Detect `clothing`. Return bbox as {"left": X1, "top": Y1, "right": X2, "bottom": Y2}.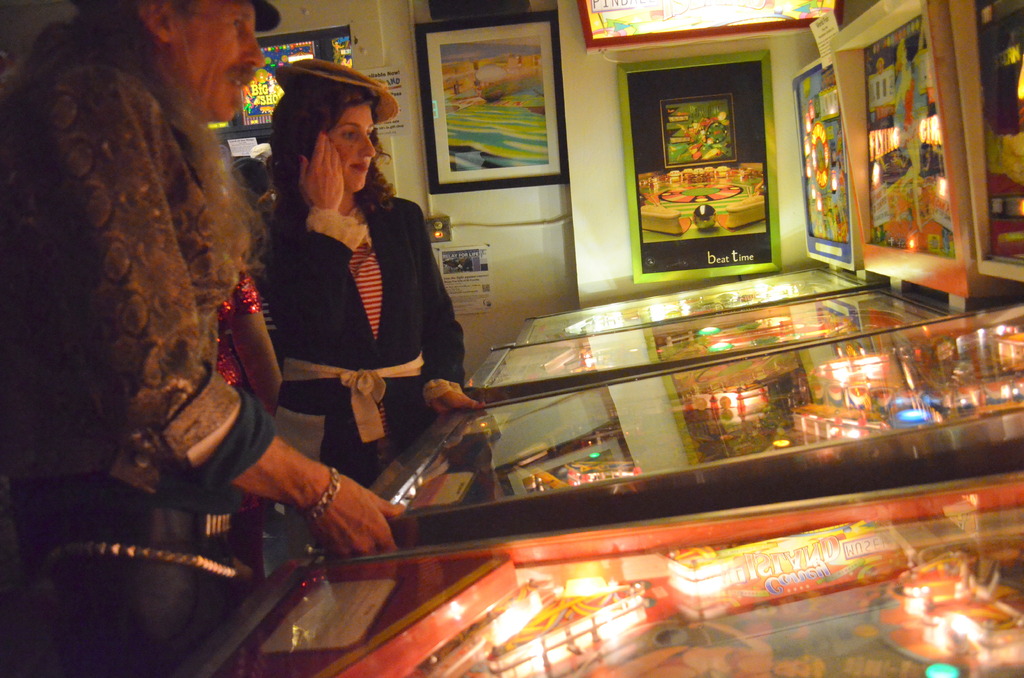
{"left": 252, "top": 182, "right": 470, "bottom": 486}.
